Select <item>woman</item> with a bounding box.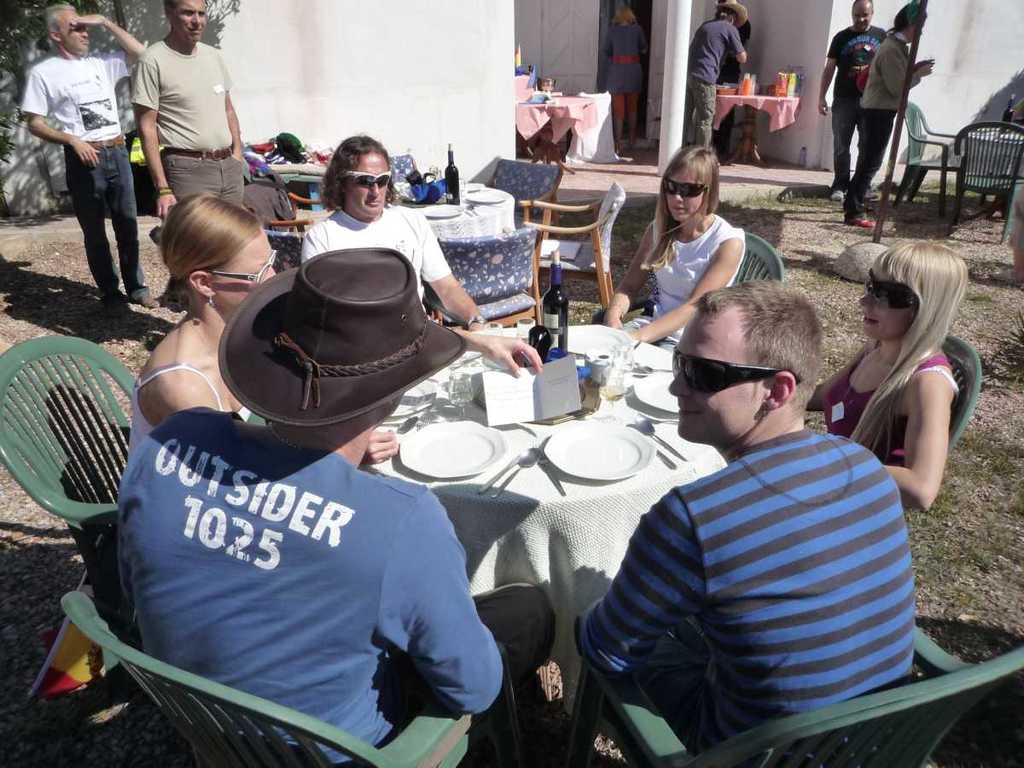
[801,233,970,528].
